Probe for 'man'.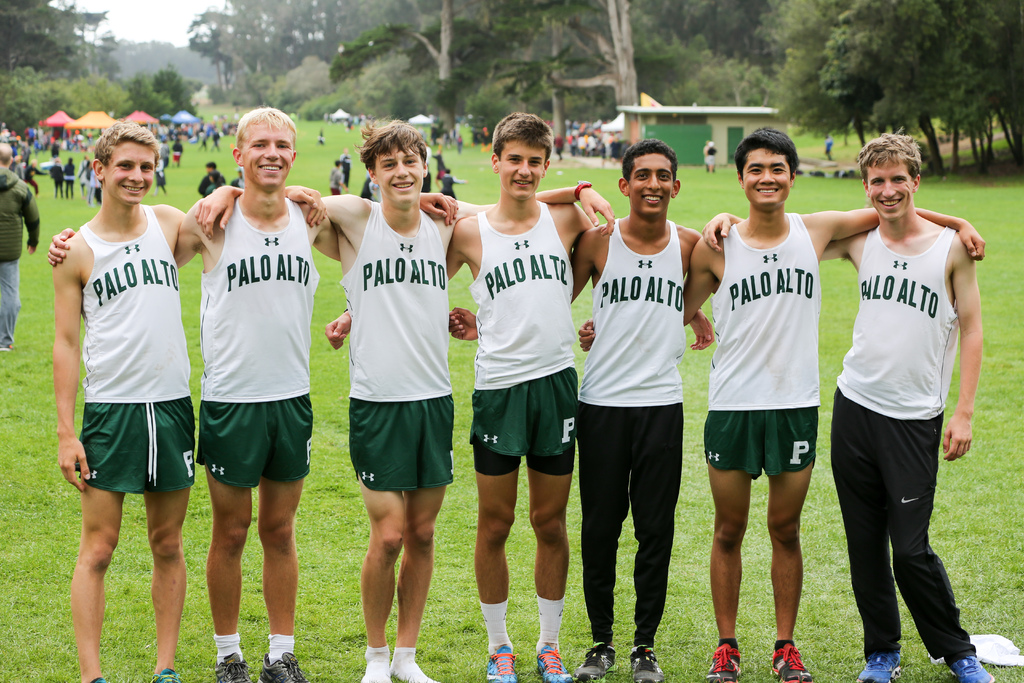
Probe result: (left=702, top=131, right=997, bottom=682).
